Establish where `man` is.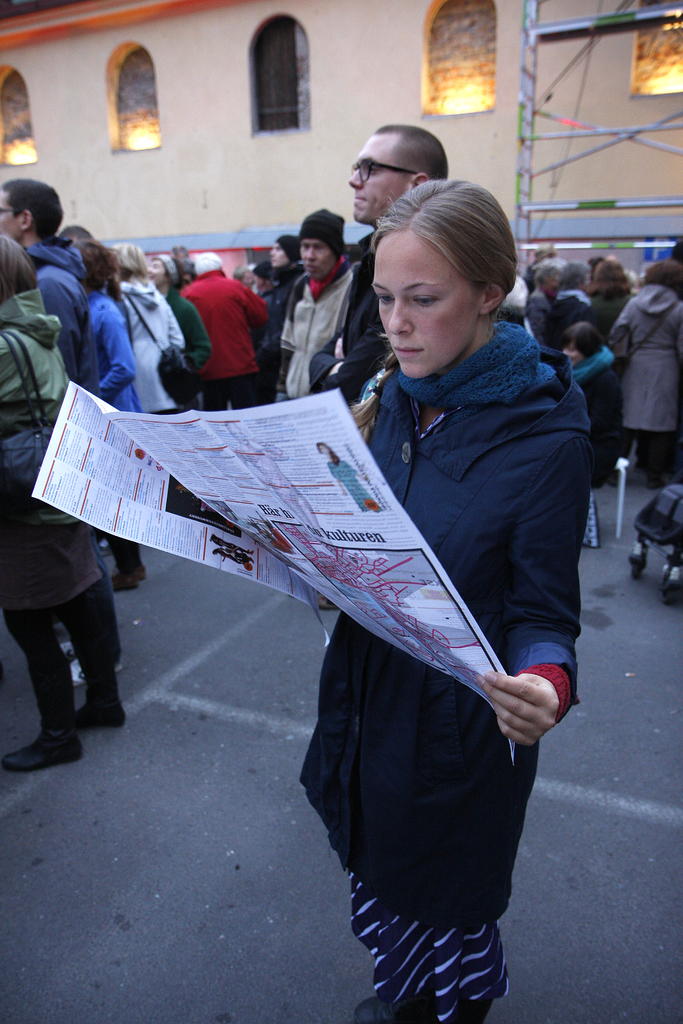
Established at bbox(312, 125, 445, 407).
